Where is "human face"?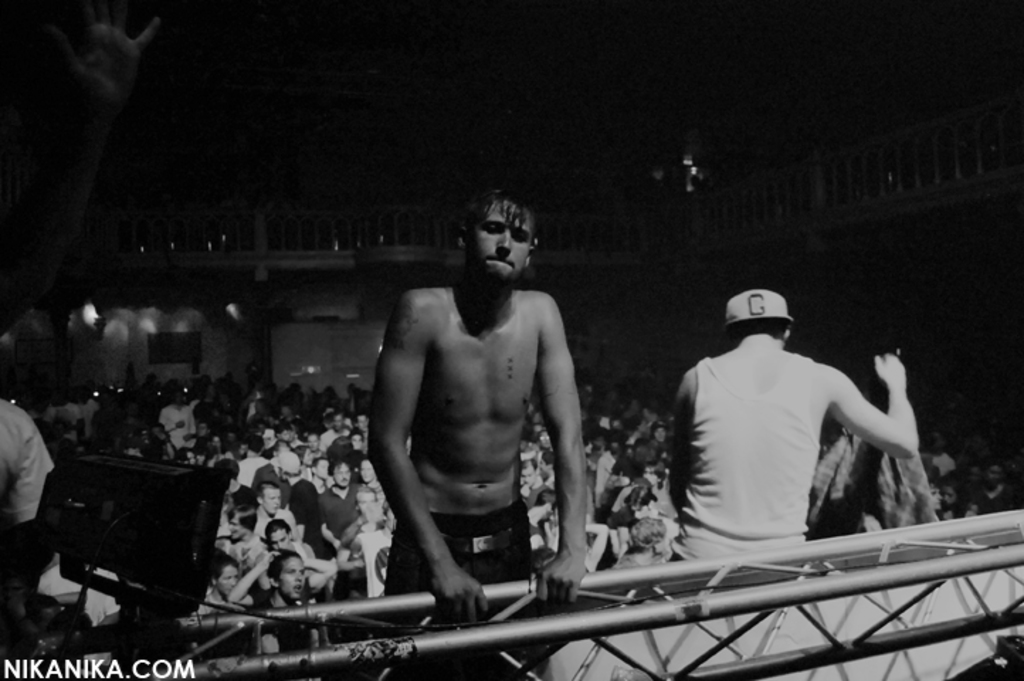
l=335, t=465, r=350, b=489.
